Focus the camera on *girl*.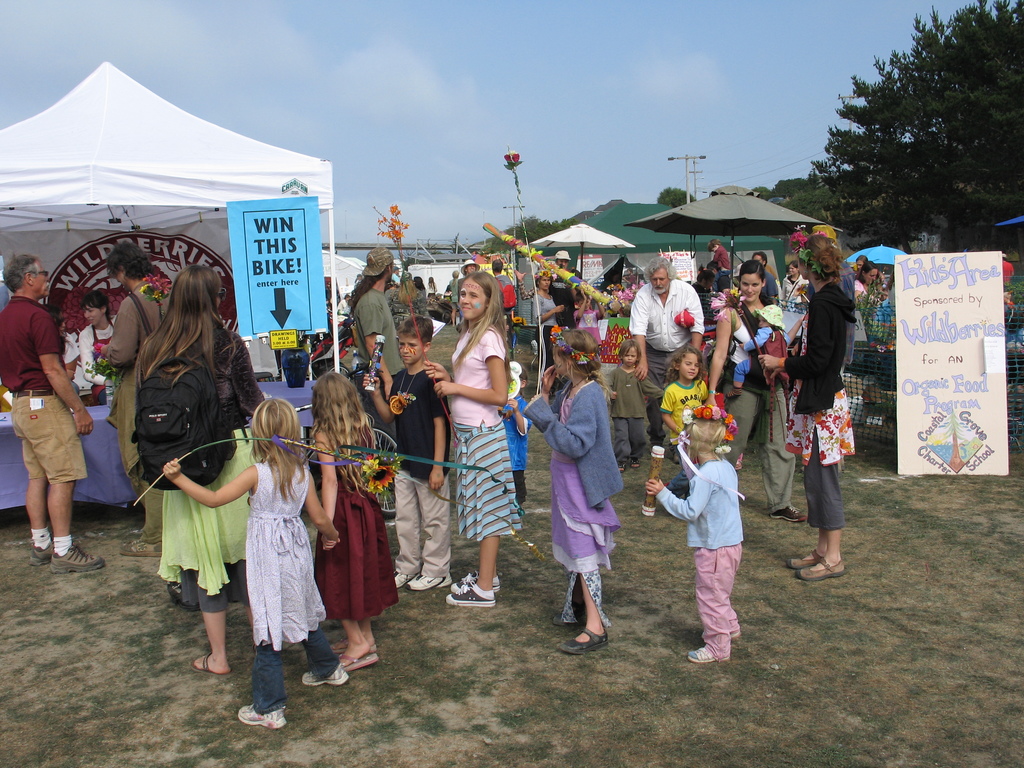
Focus region: 599/333/644/472.
